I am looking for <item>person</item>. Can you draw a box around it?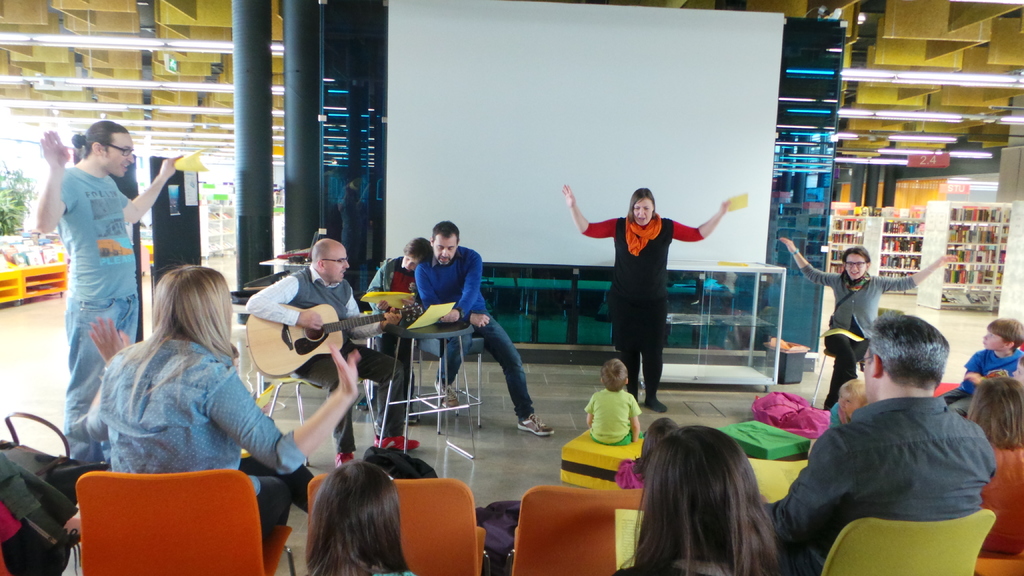
Sure, the bounding box is <bbox>829, 378, 869, 429</bbox>.
